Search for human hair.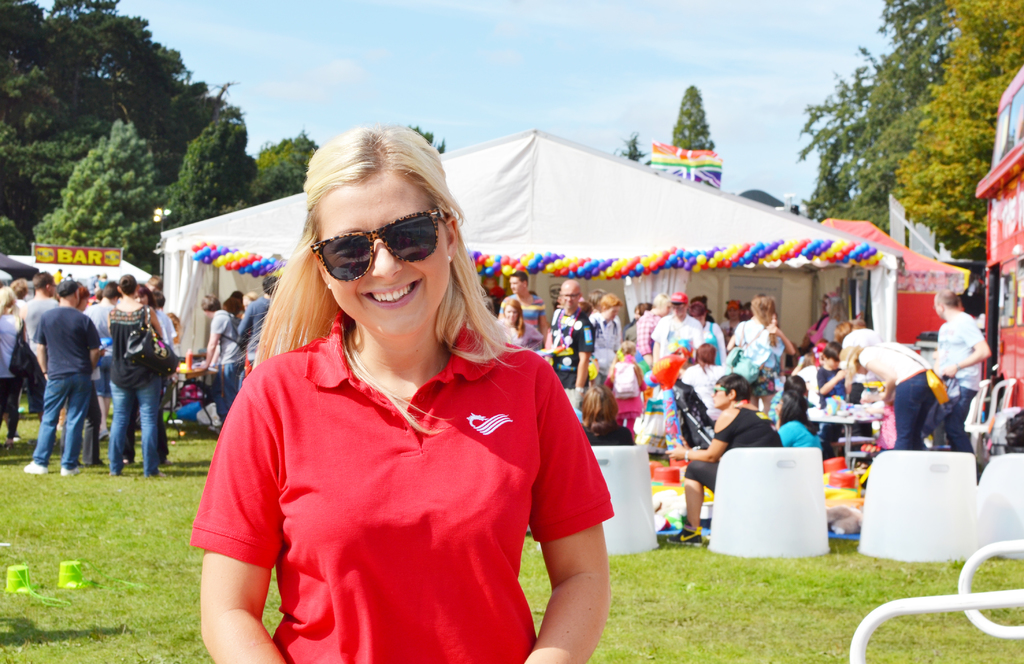
Found at {"left": 138, "top": 281, "right": 154, "bottom": 300}.
